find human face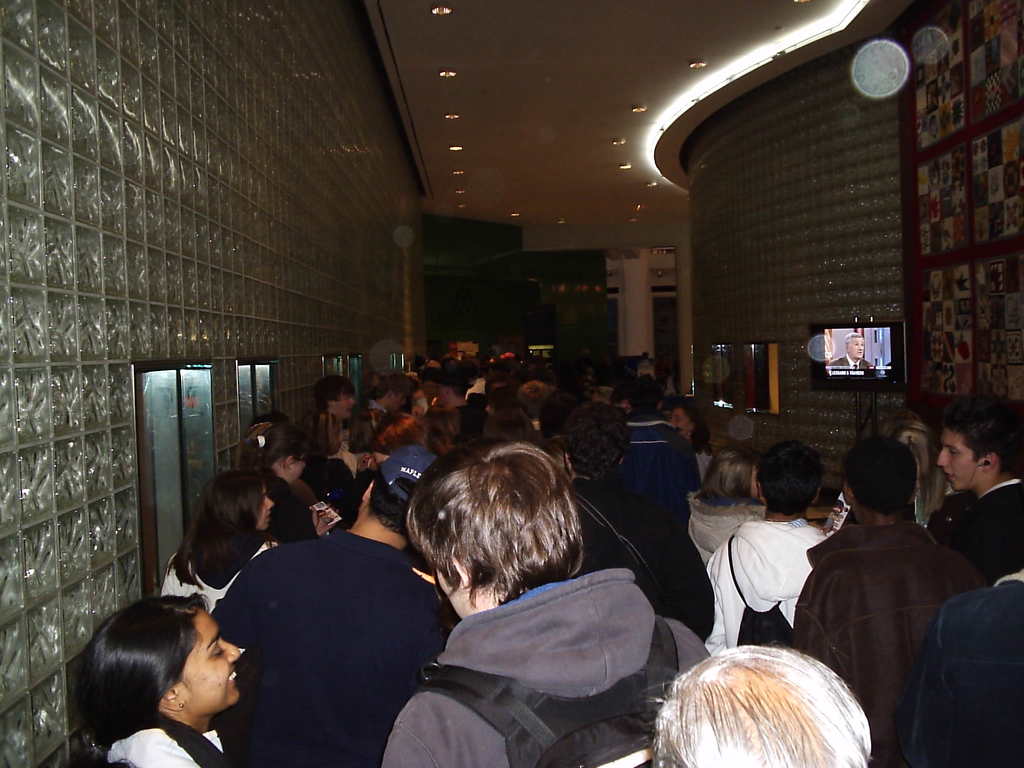
locate(253, 485, 272, 531)
